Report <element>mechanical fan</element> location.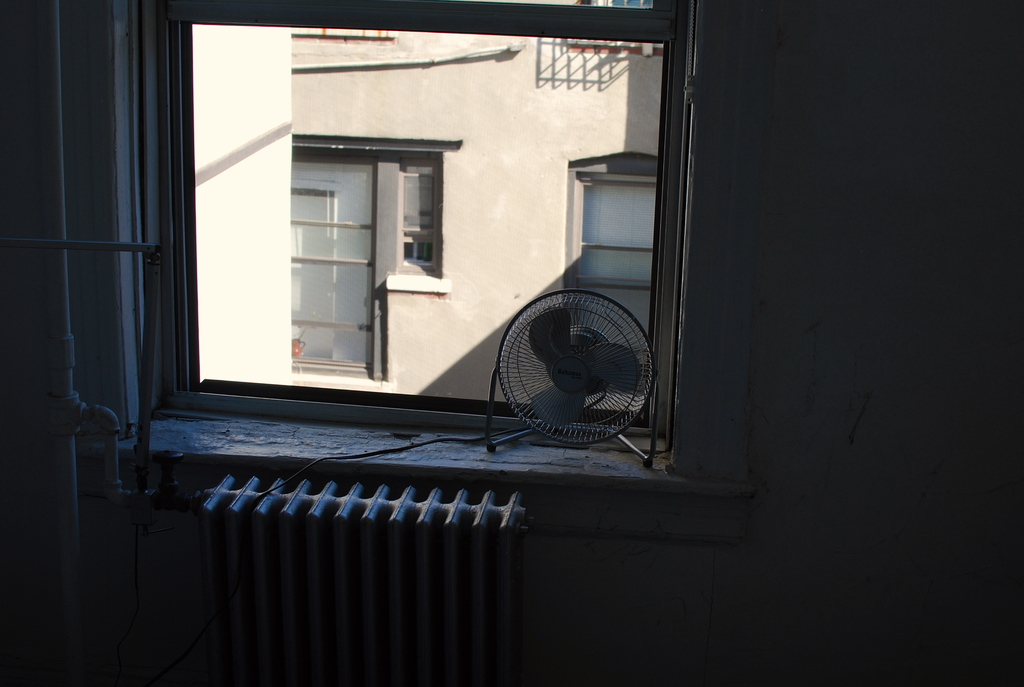
Report: locate(486, 288, 652, 466).
